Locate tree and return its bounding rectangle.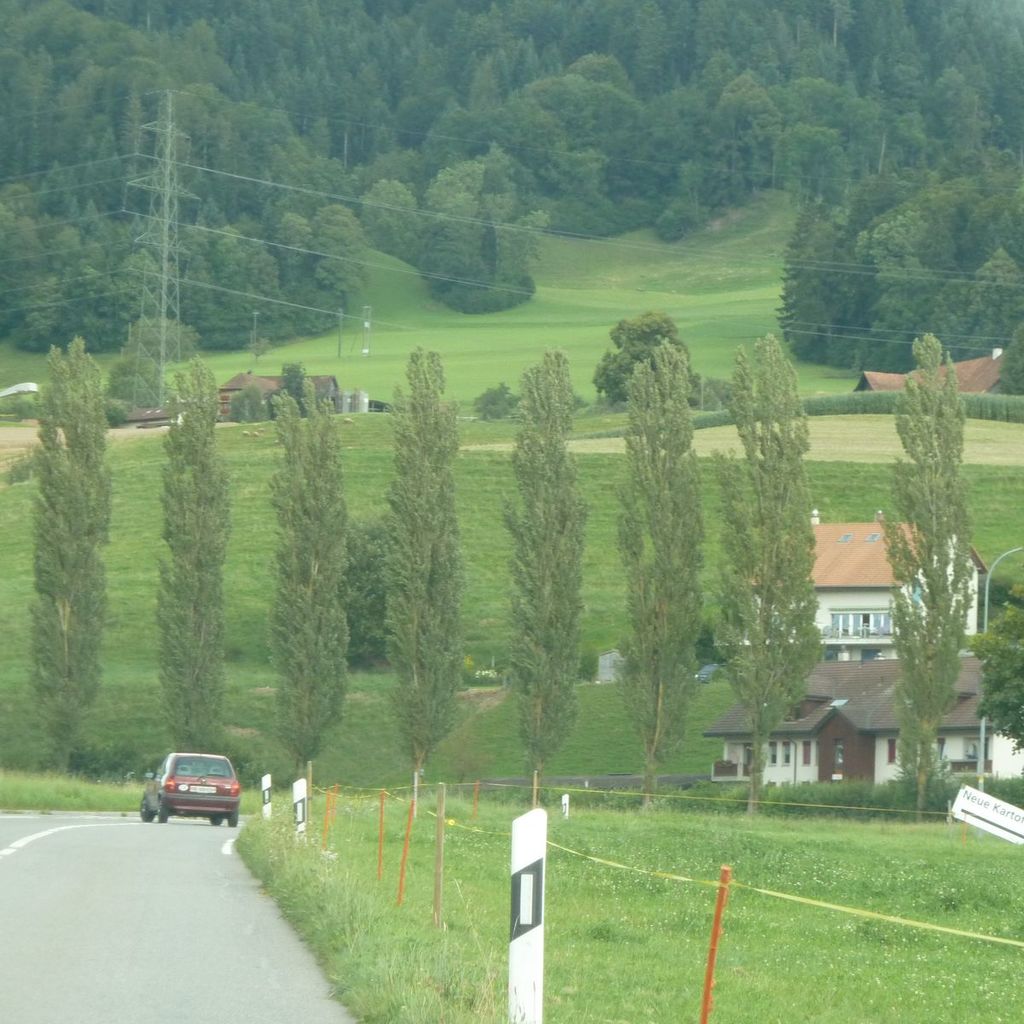
(148,352,237,760).
